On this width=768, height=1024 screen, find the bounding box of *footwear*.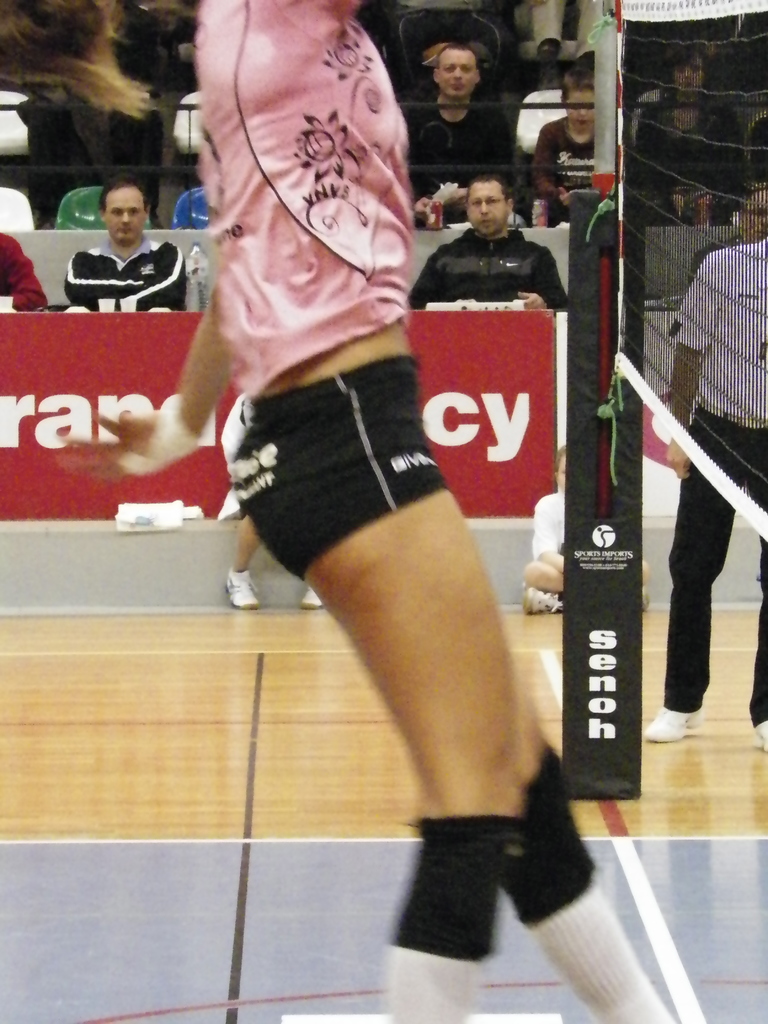
Bounding box: 298, 589, 329, 620.
